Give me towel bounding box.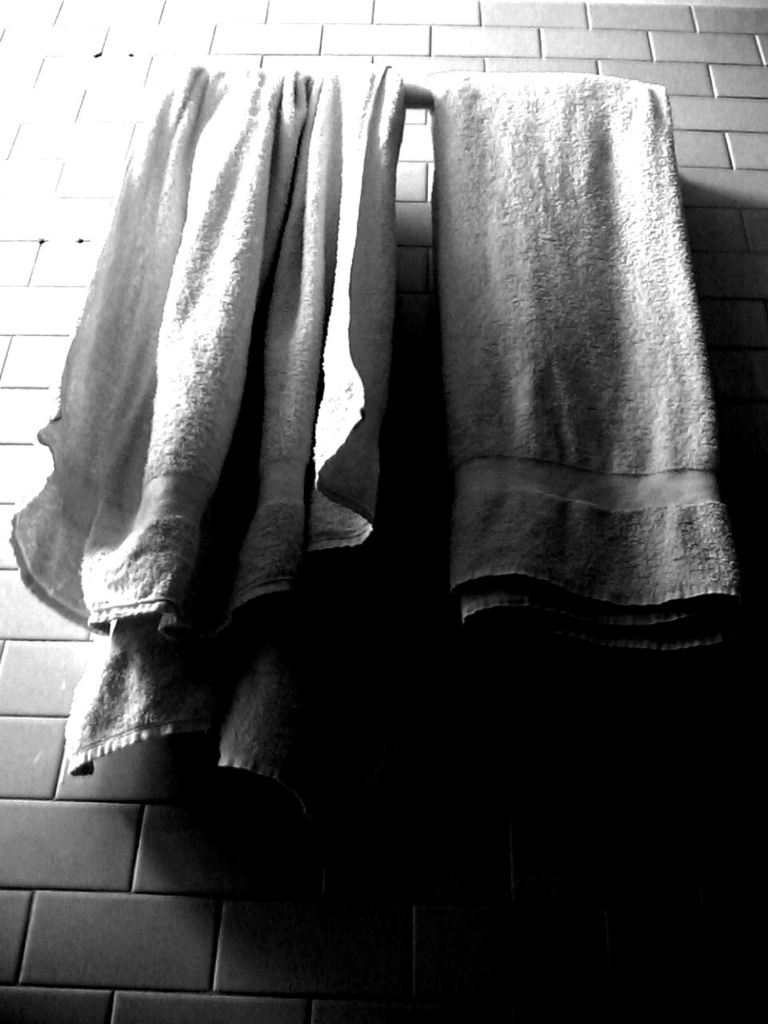
box(426, 71, 748, 662).
